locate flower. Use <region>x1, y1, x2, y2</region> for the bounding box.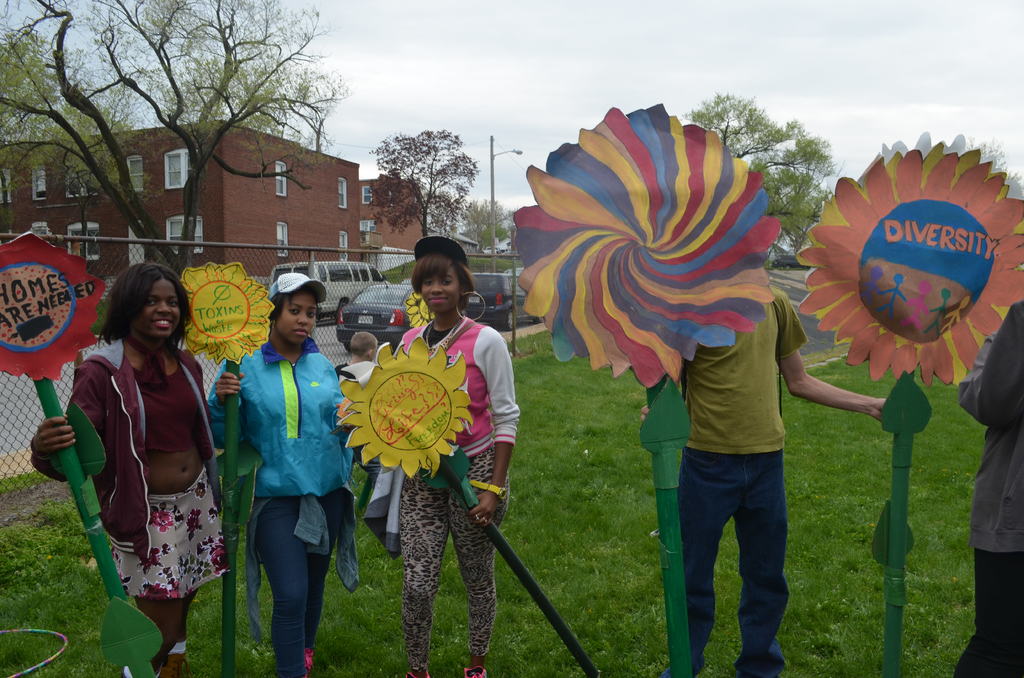
<region>340, 339, 468, 481</region>.
